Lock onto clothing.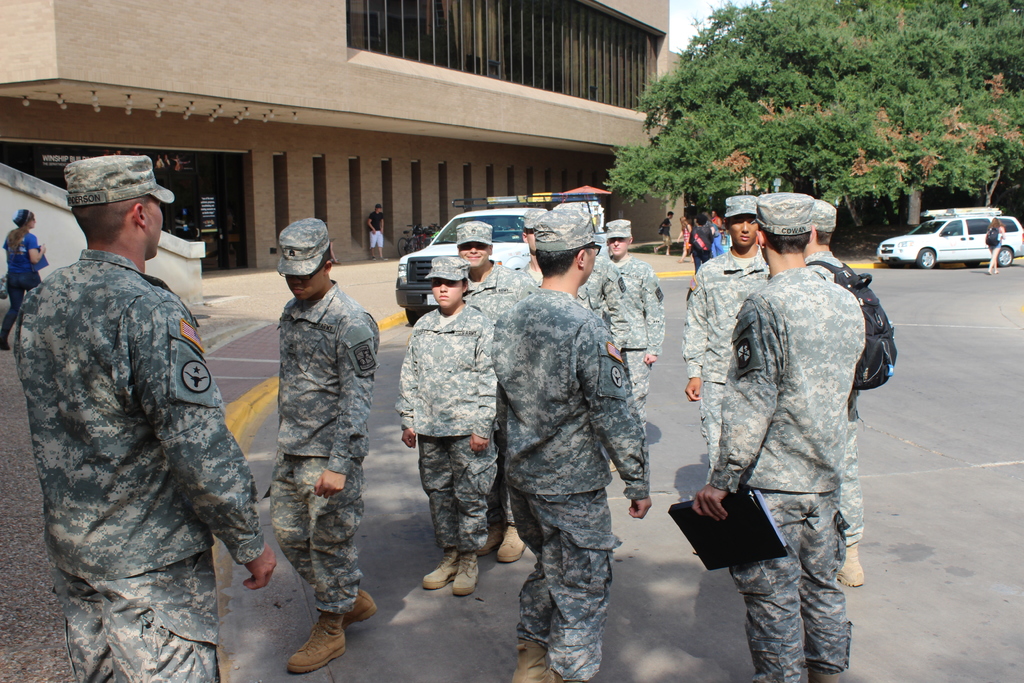
Locked: {"left": 493, "top": 283, "right": 655, "bottom": 680}.
